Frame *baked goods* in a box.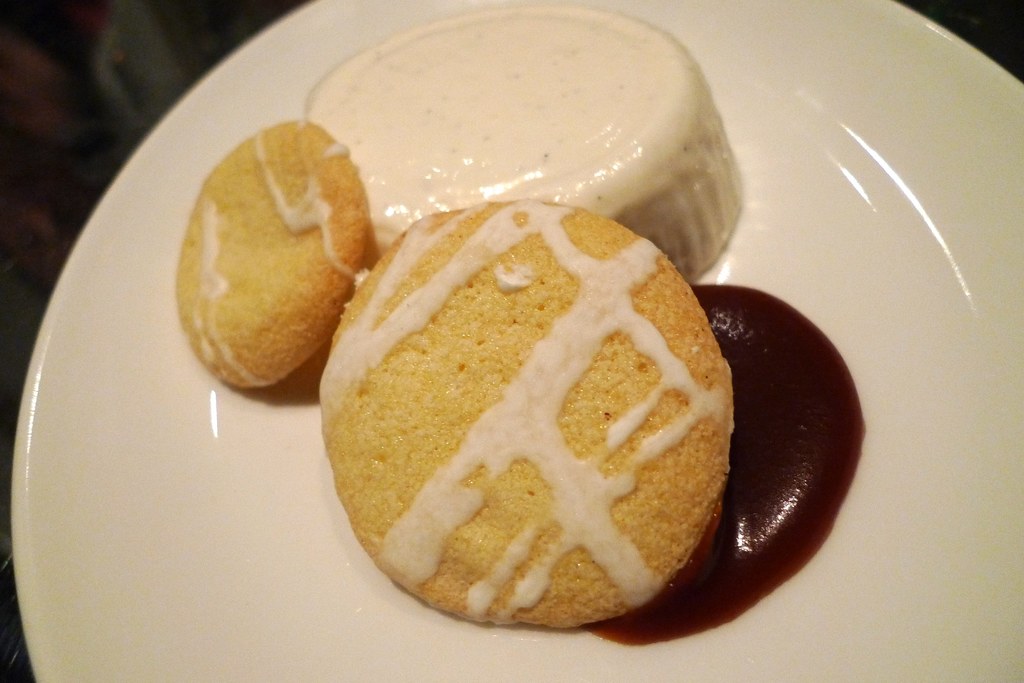
box=[174, 115, 372, 396].
